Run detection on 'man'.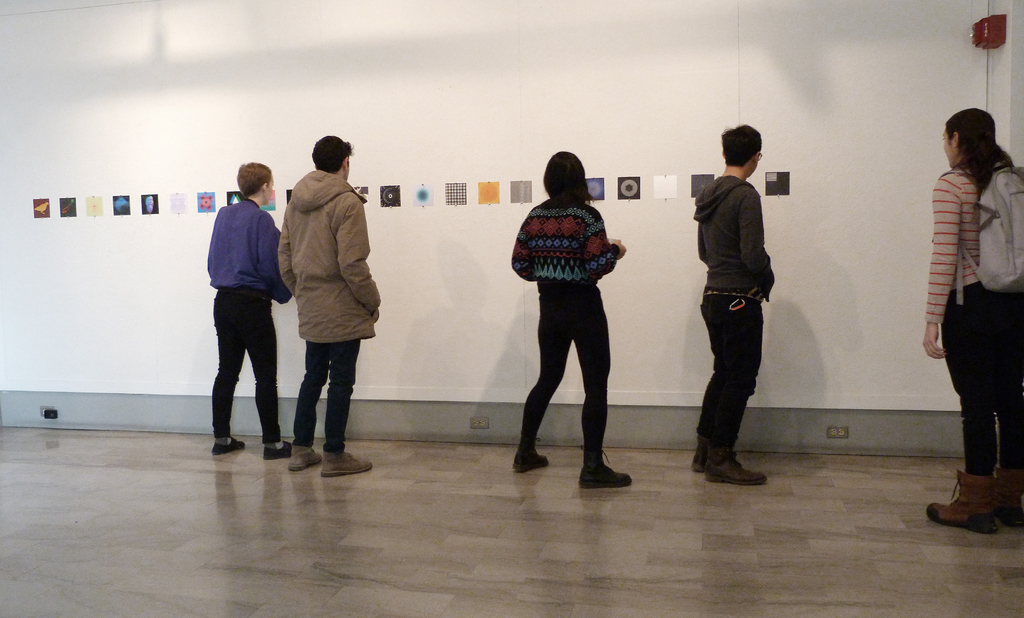
Result: [681, 121, 774, 491].
